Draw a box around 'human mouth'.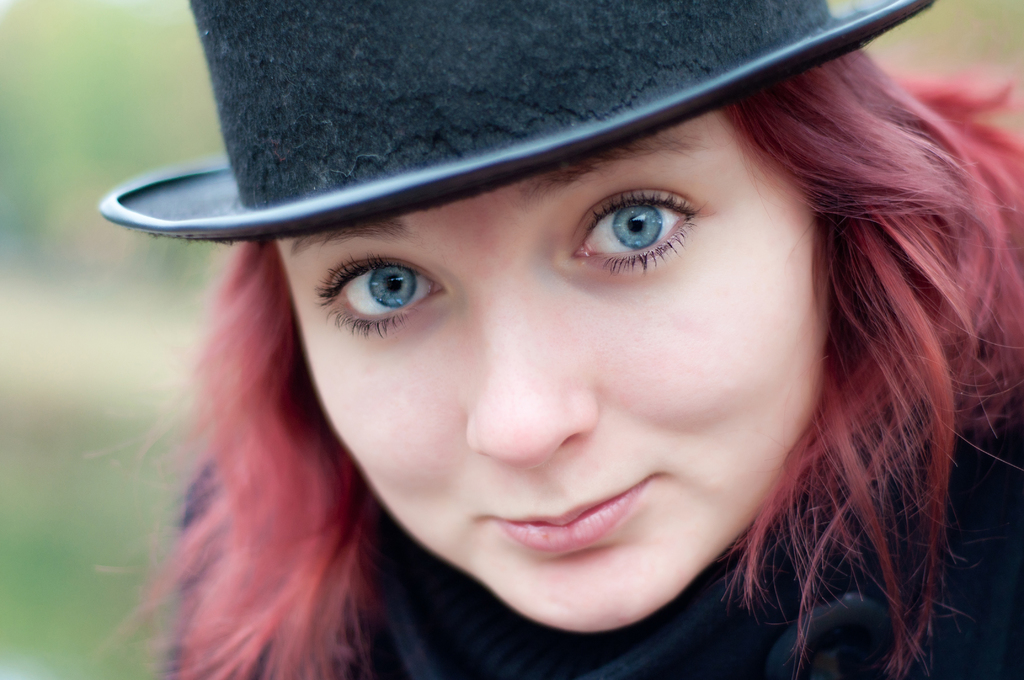
<region>468, 461, 675, 564</region>.
